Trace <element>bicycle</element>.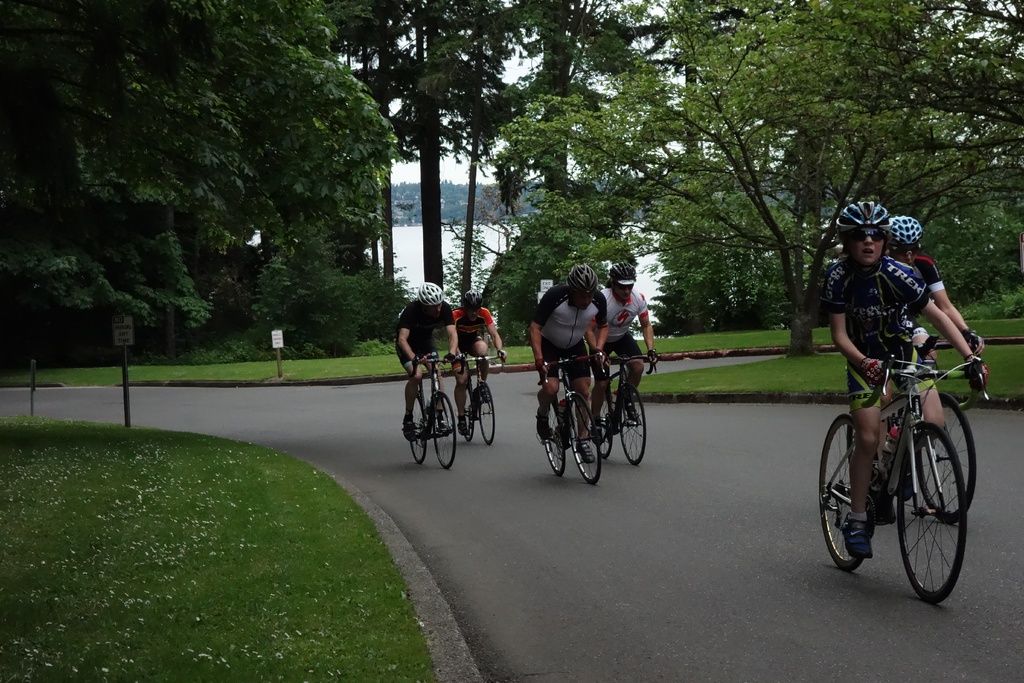
Traced to select_region(804, 352, 988, 606).
